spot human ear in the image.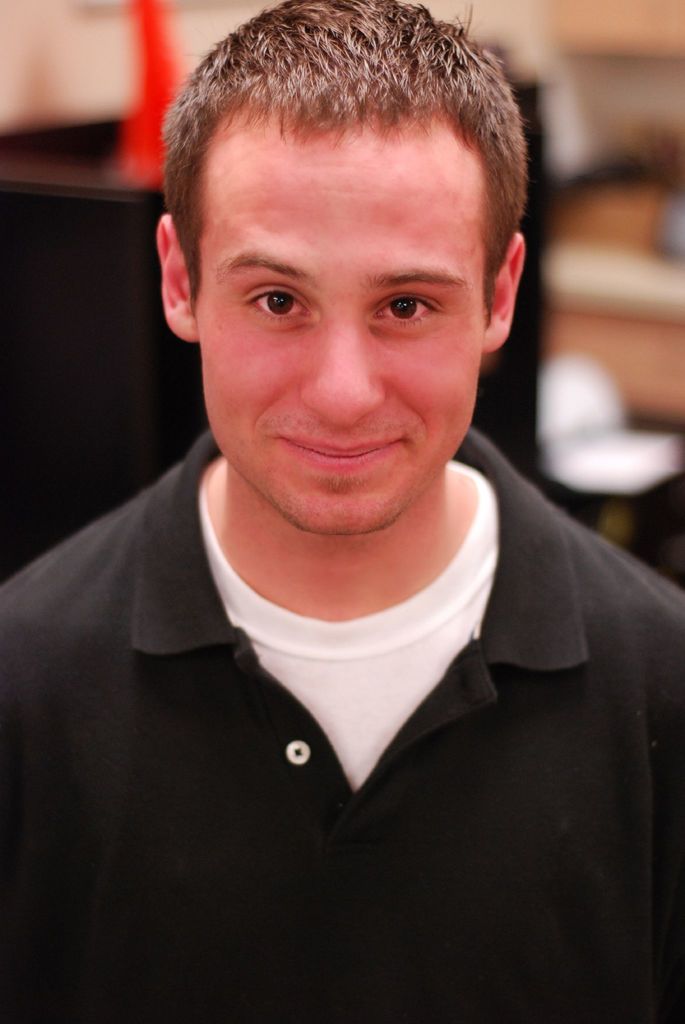
human ear found at box=[478, 234, 525, 353].
